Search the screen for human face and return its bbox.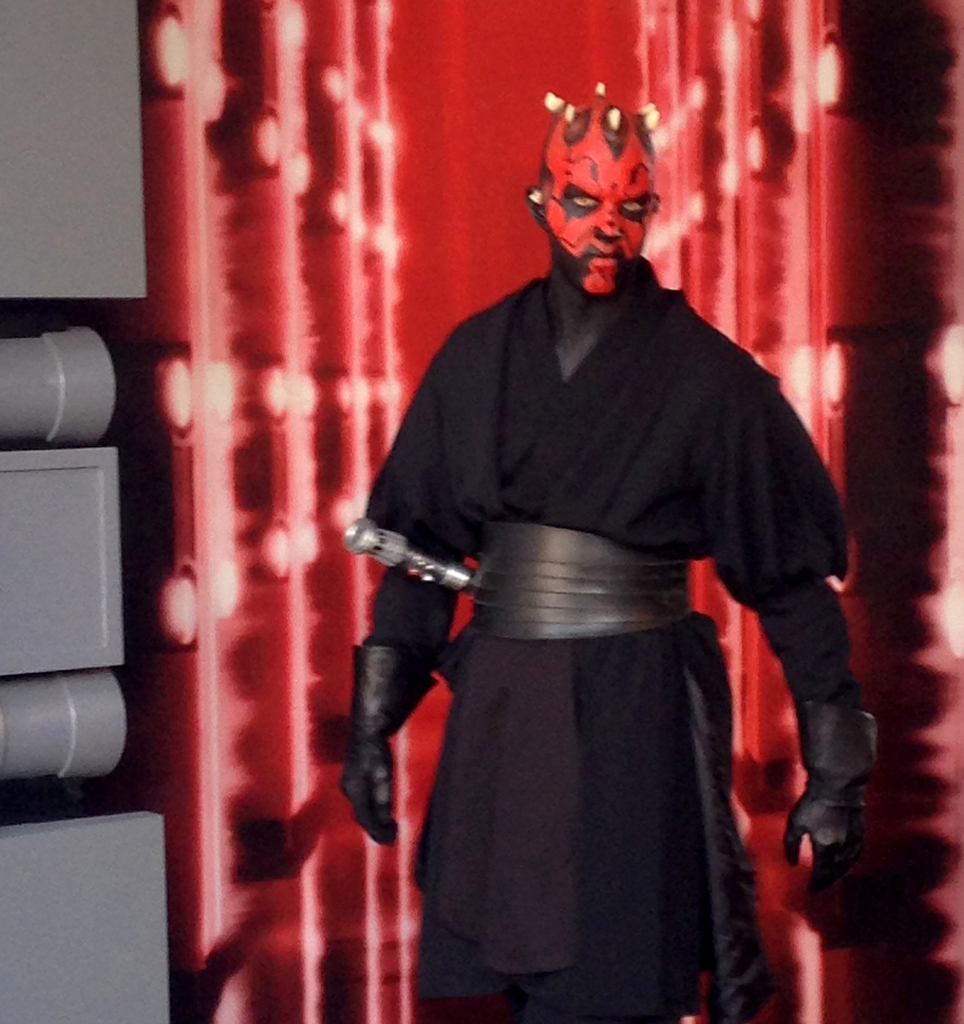
Found: crop(542, 140, 659, 291).
